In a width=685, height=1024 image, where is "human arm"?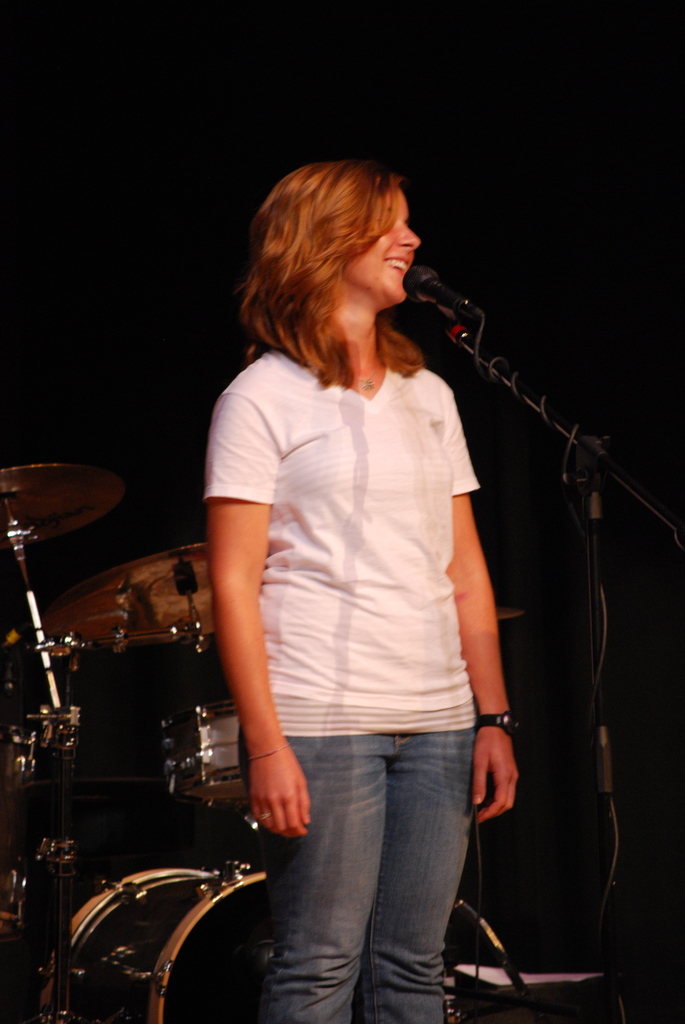
[x1=200, y1=394, x2=315, y2=842].
